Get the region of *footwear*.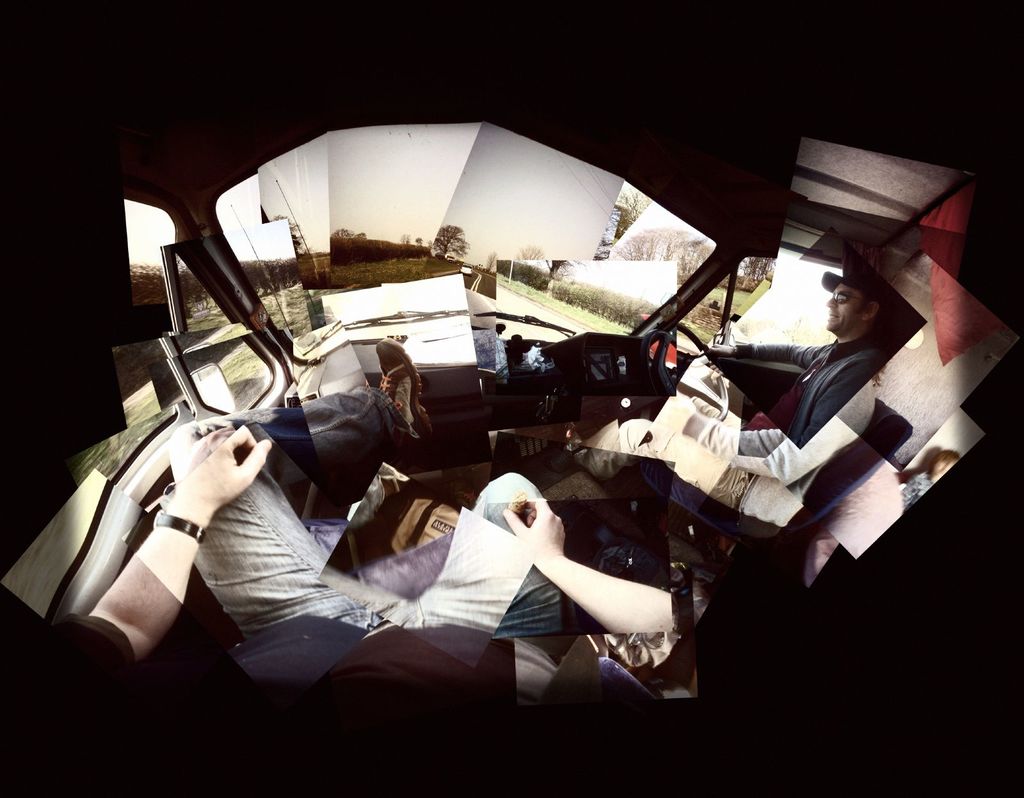
detection(379, 335, 433, 440).
